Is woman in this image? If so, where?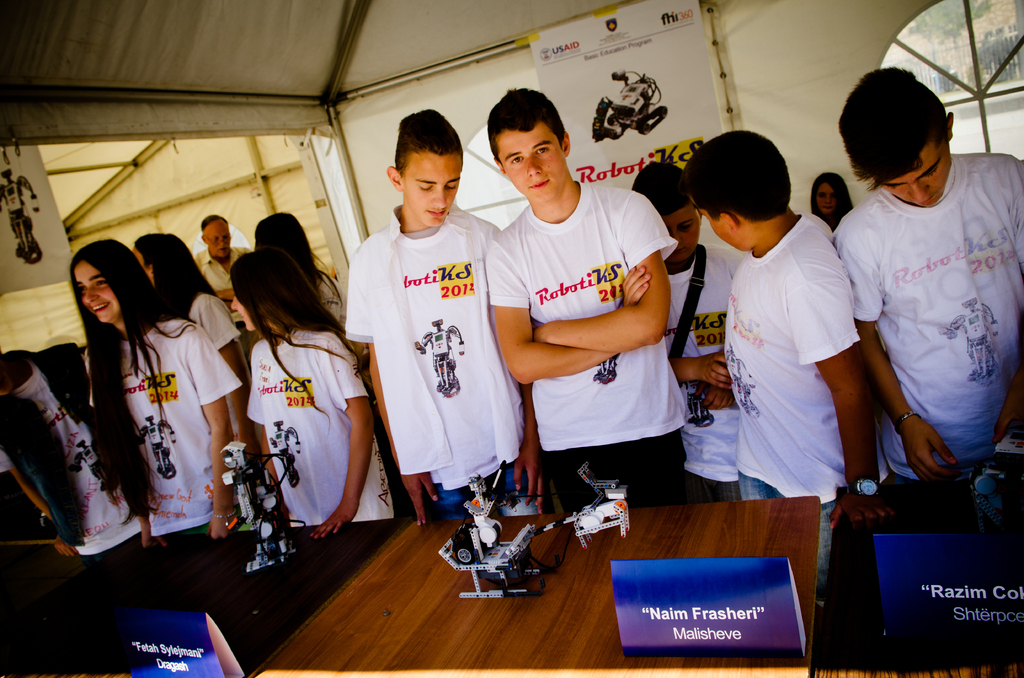
Yes, at (left=31, top=225, right=221, bottom=590).
